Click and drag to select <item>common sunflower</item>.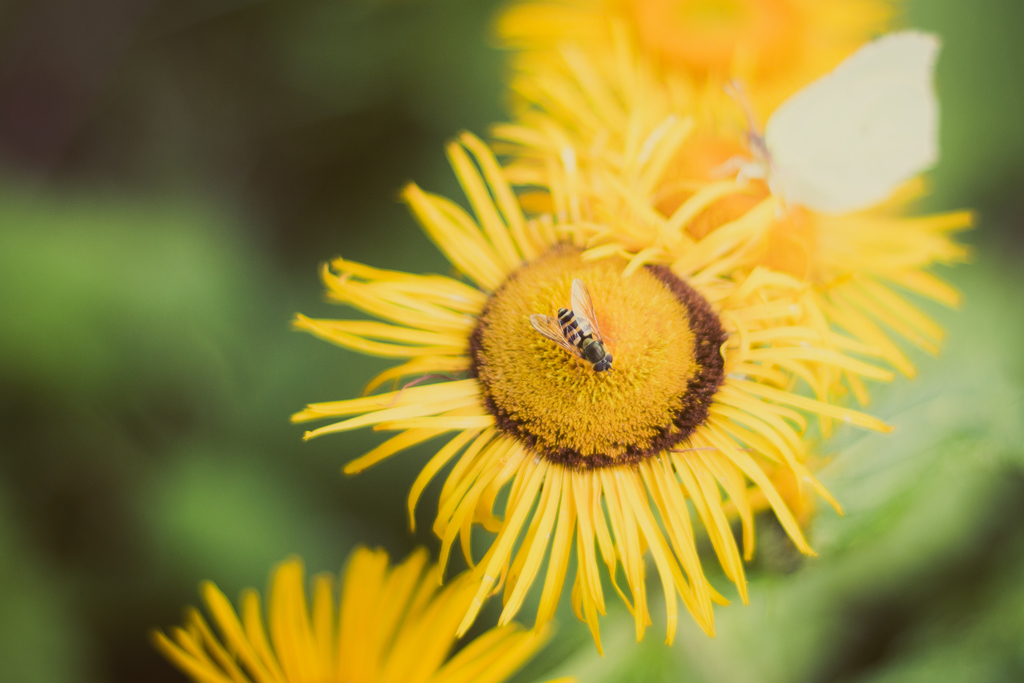
Selection: x1=150 y1=544 x2=565 y2=682.
